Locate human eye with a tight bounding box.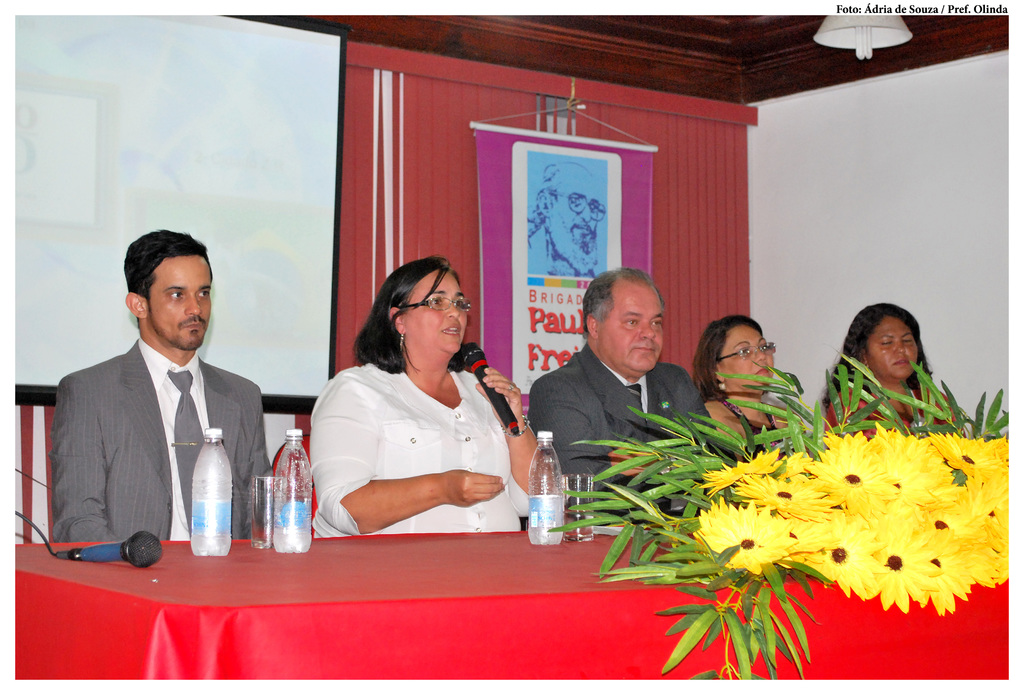
crop(588, 202, 598, 214).
